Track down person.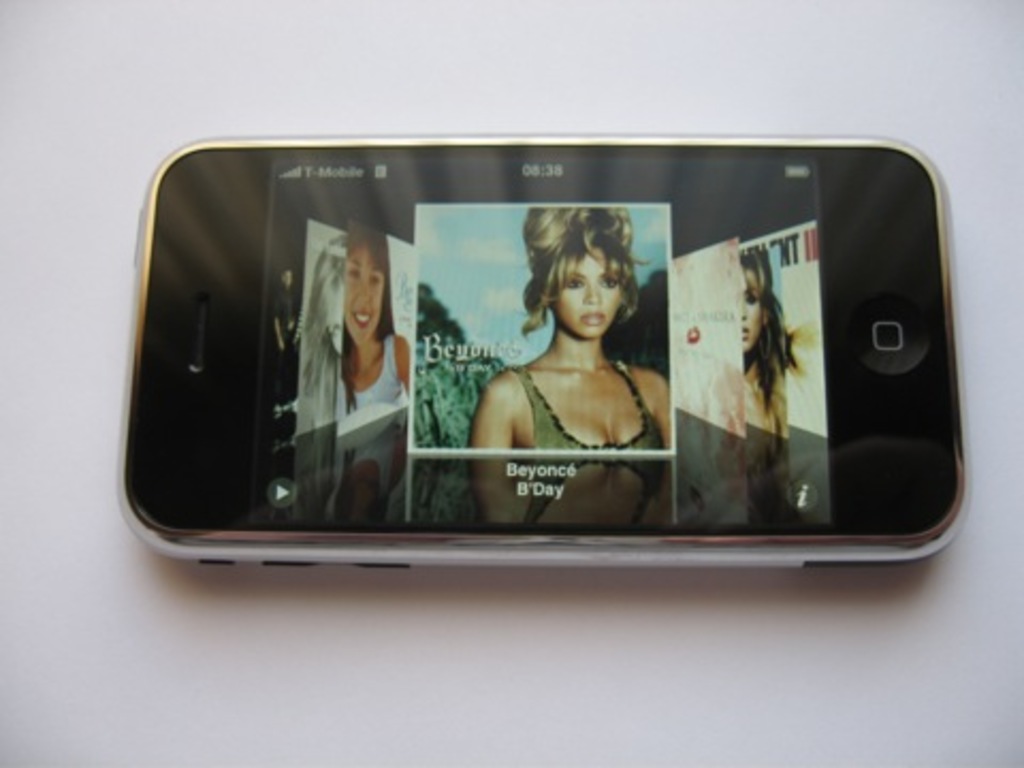
Tracked to (738, 245, 787, 437).
